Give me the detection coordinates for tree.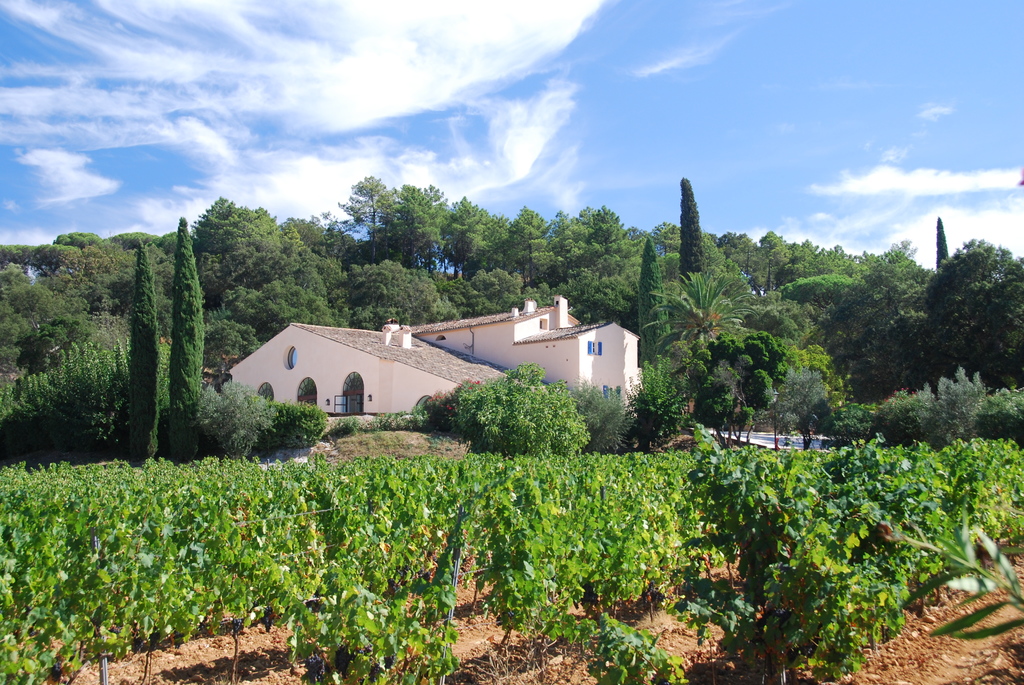
Rect(675, 175, 712, 288).
